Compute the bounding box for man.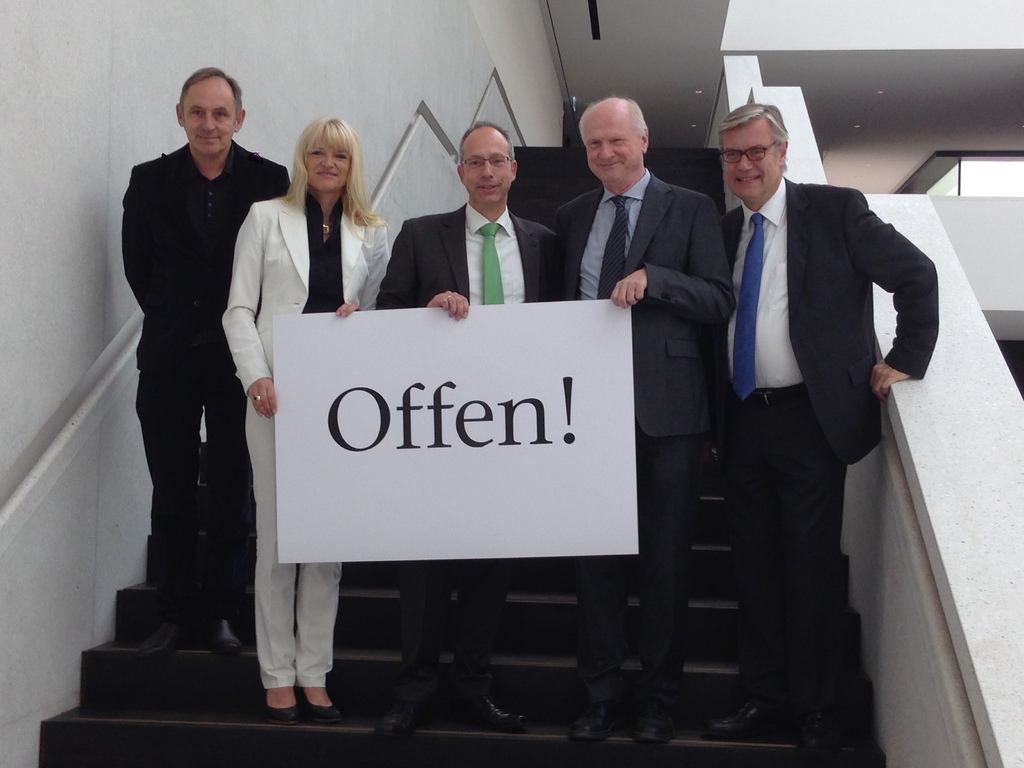
(372,119,558,733).
